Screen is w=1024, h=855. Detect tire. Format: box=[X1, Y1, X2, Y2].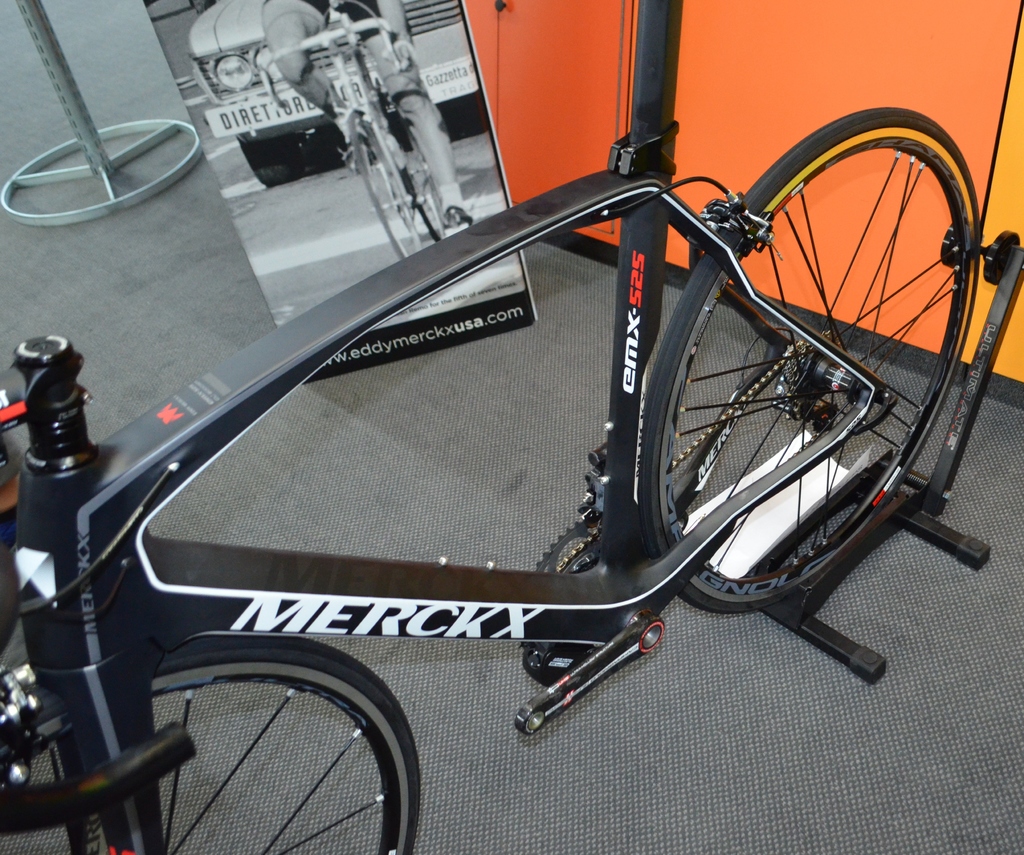
box=[235, 131, 301, 186].
